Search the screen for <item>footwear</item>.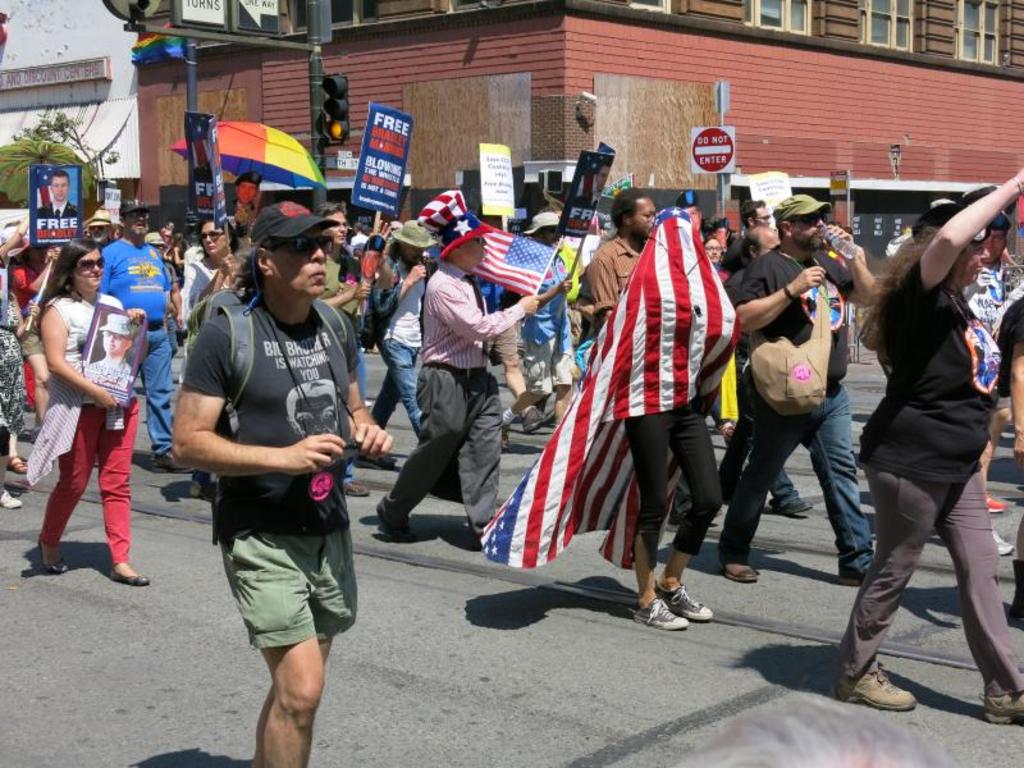
Found at (495,416,518,454).
